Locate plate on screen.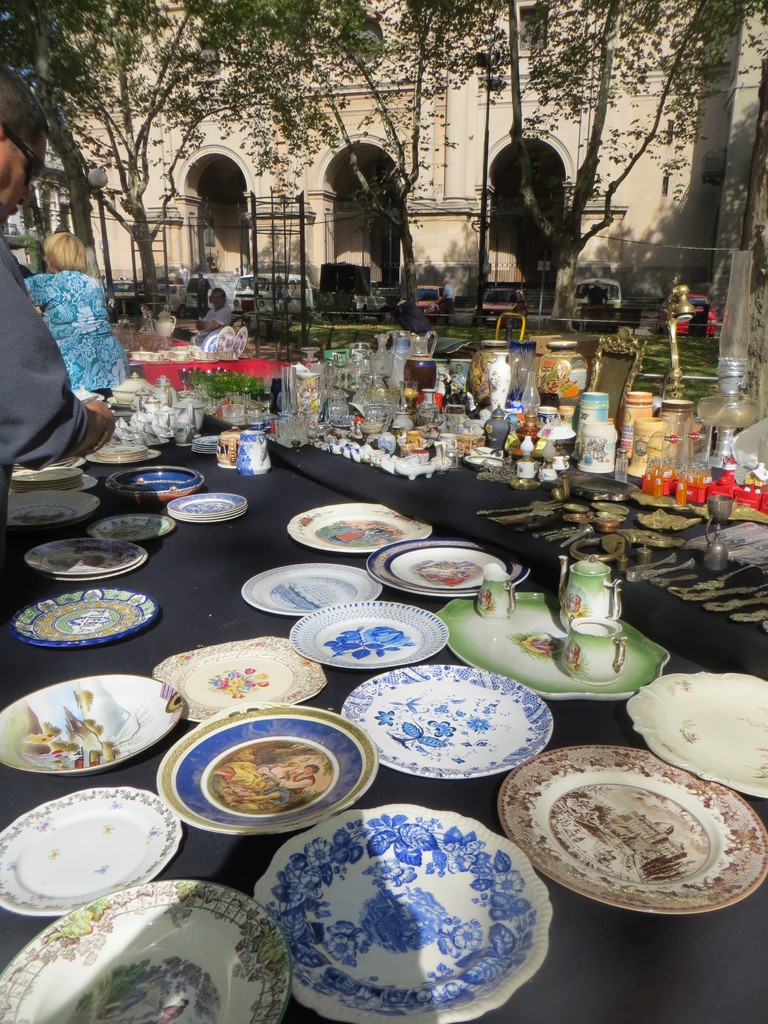
On screen at (left=337, top=652, right=549, bottom=787).
